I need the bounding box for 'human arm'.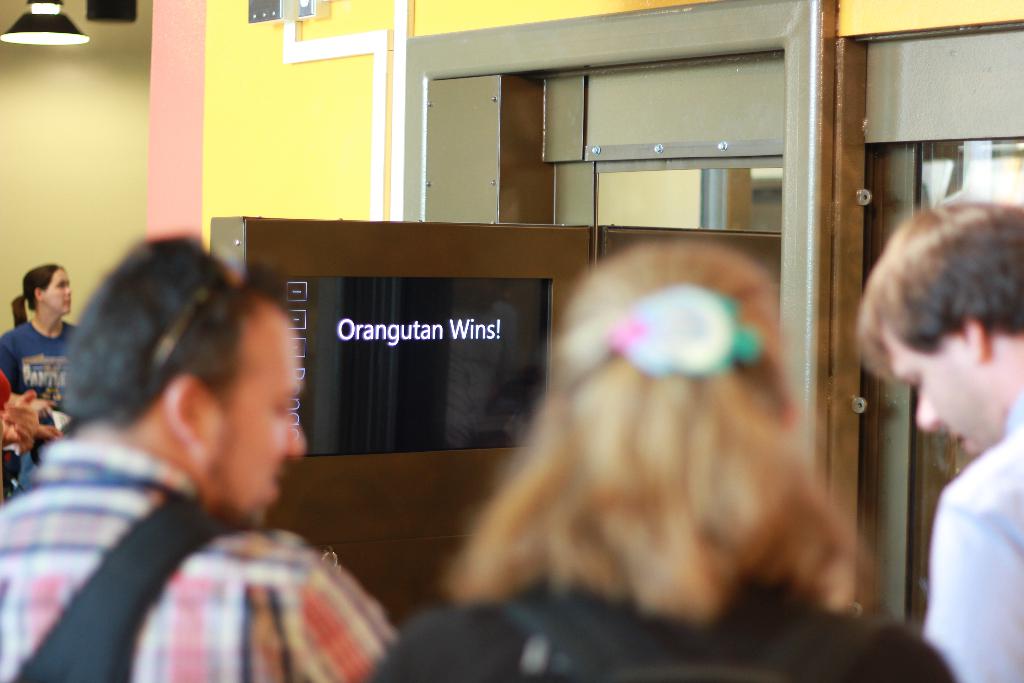
Here it is: <bbox>279, 545, 406, 682</bbox>.
